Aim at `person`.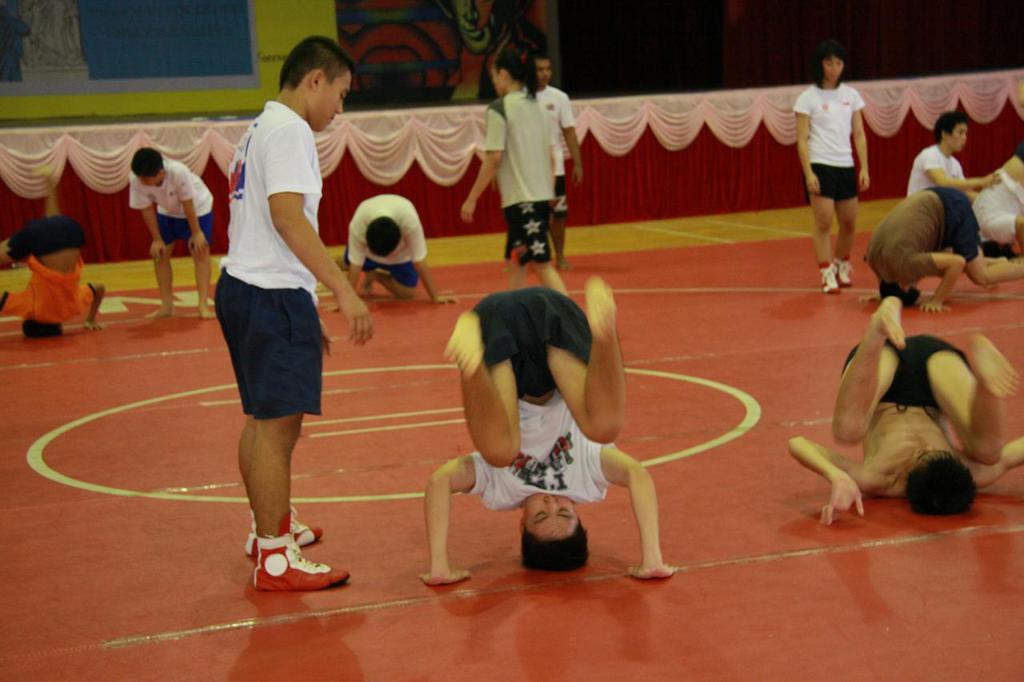
Aimed at 462:42:566:300.
